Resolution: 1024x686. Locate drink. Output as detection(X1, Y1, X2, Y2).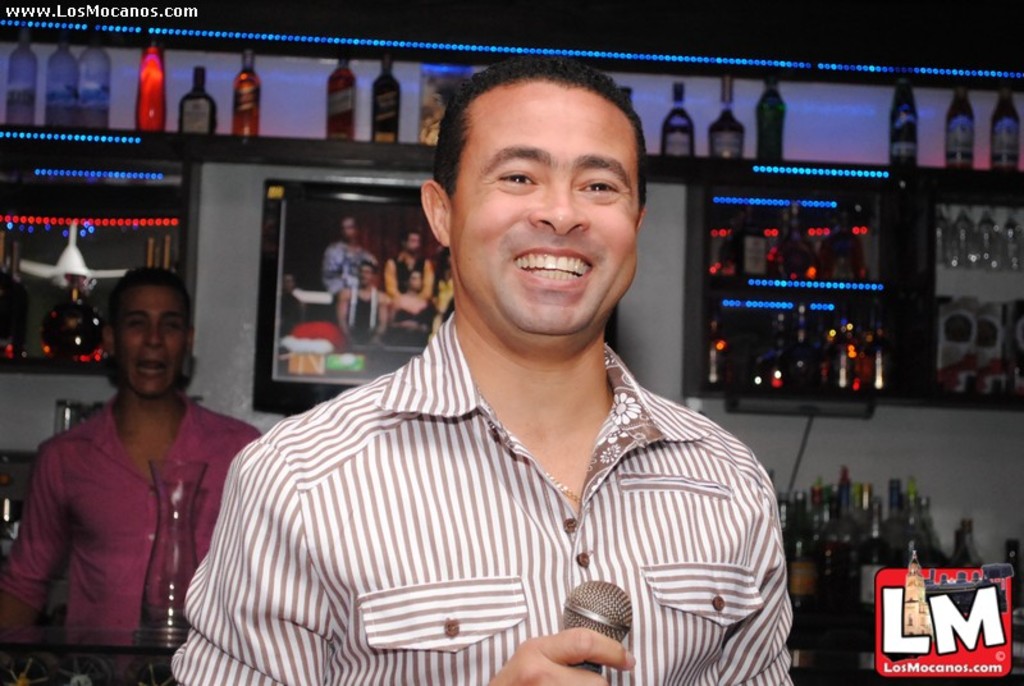
detection(44, 36, 77, 125).
